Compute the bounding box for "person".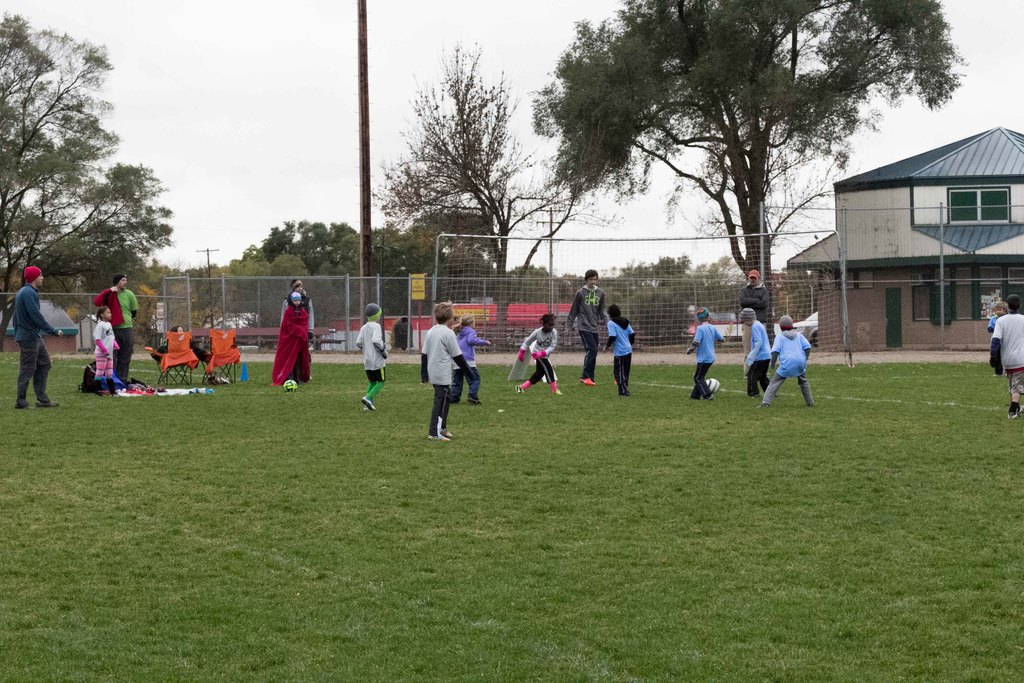
bbox(274, 295, 314, 388).
